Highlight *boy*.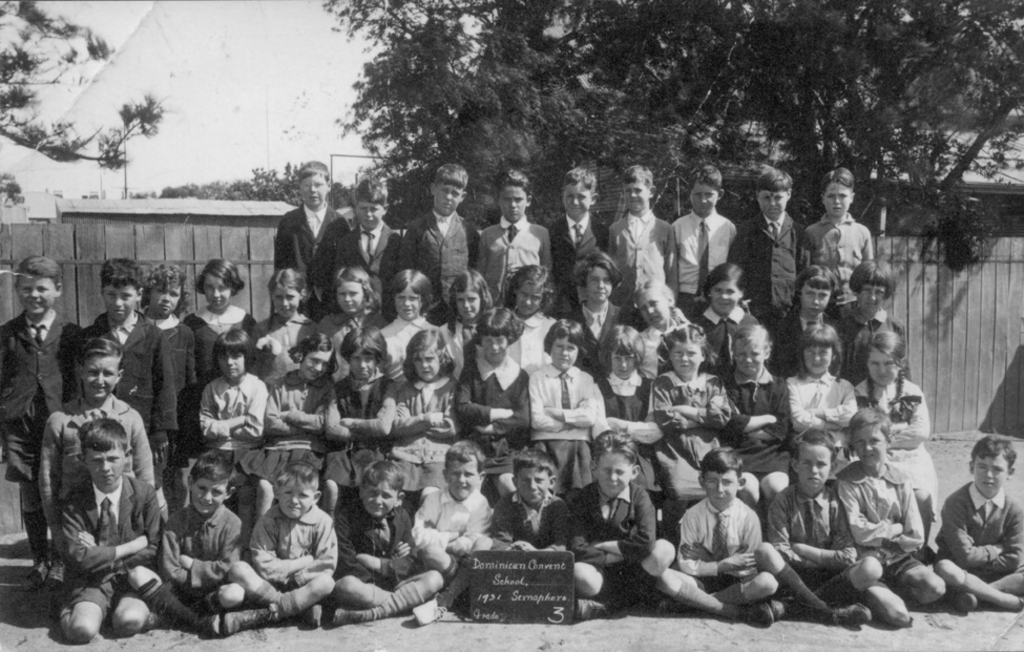
Highlighted region: [276, 160, 349, 321].
